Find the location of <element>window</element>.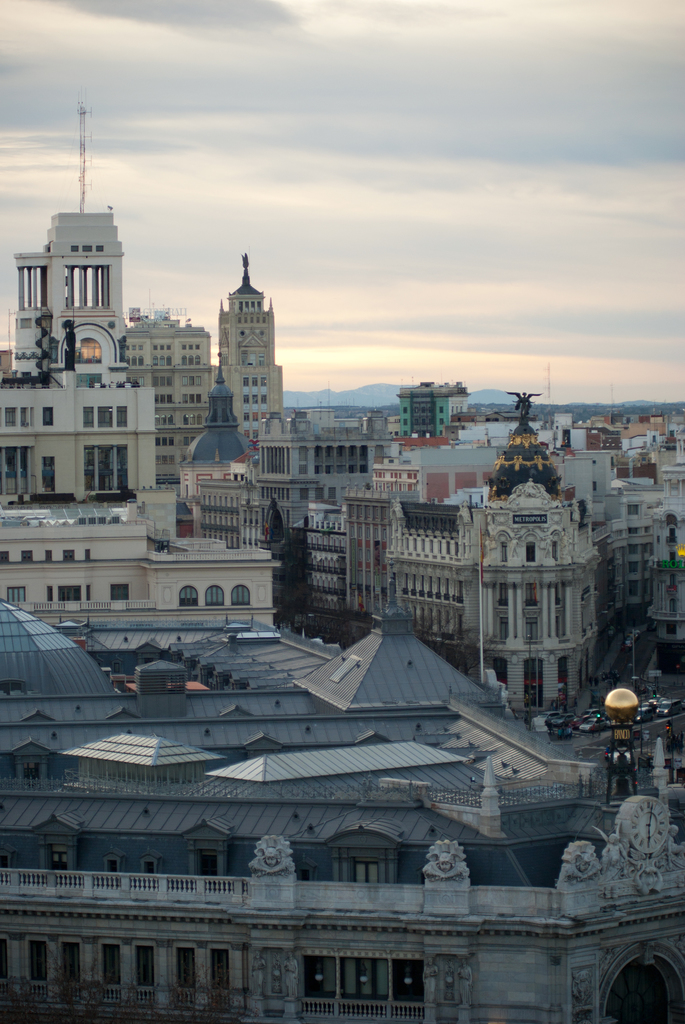
Location: pyautogui.locateOnScreen(667, 552, 672, 564).
